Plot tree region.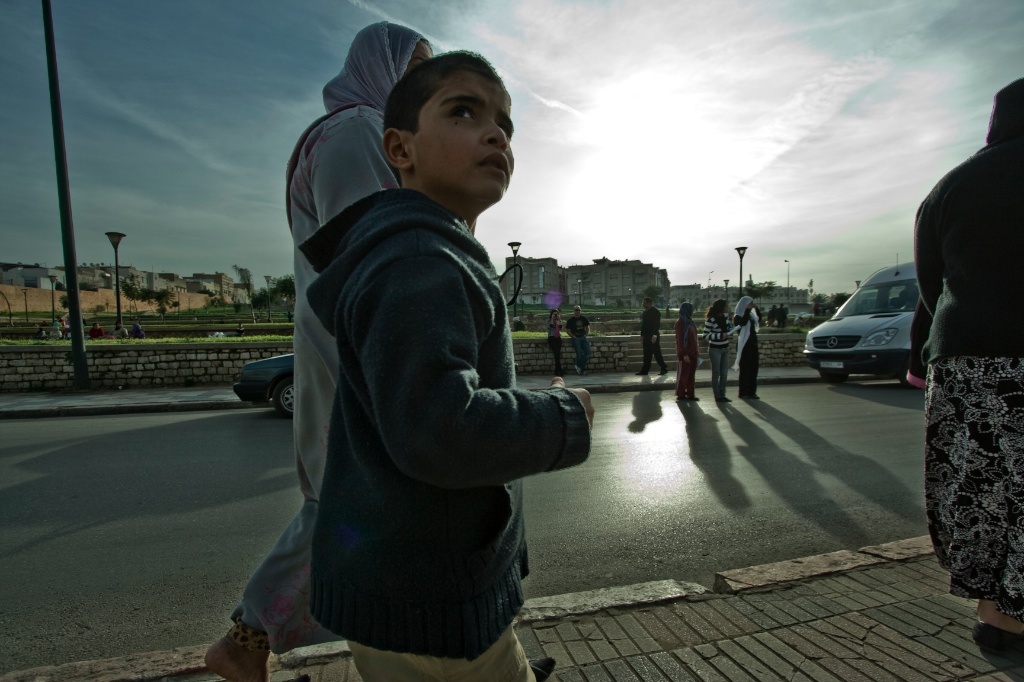
Plotted at <bbox>234, 262, 252, 290</bbox>.
